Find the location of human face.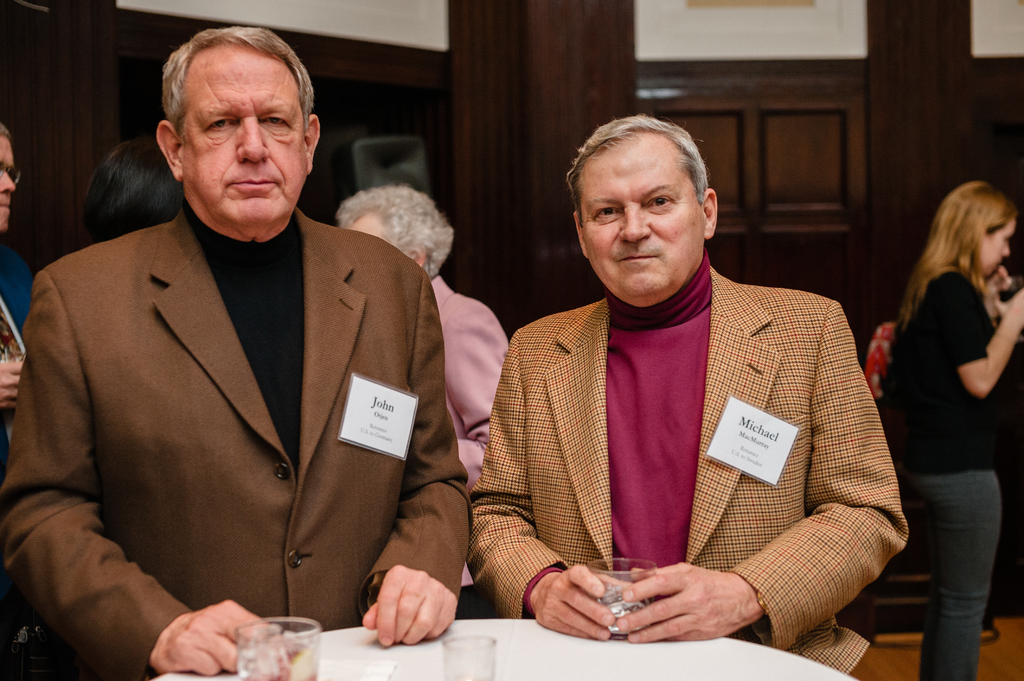
Location: x1=177 y1=28 x2=310 y2=237.
